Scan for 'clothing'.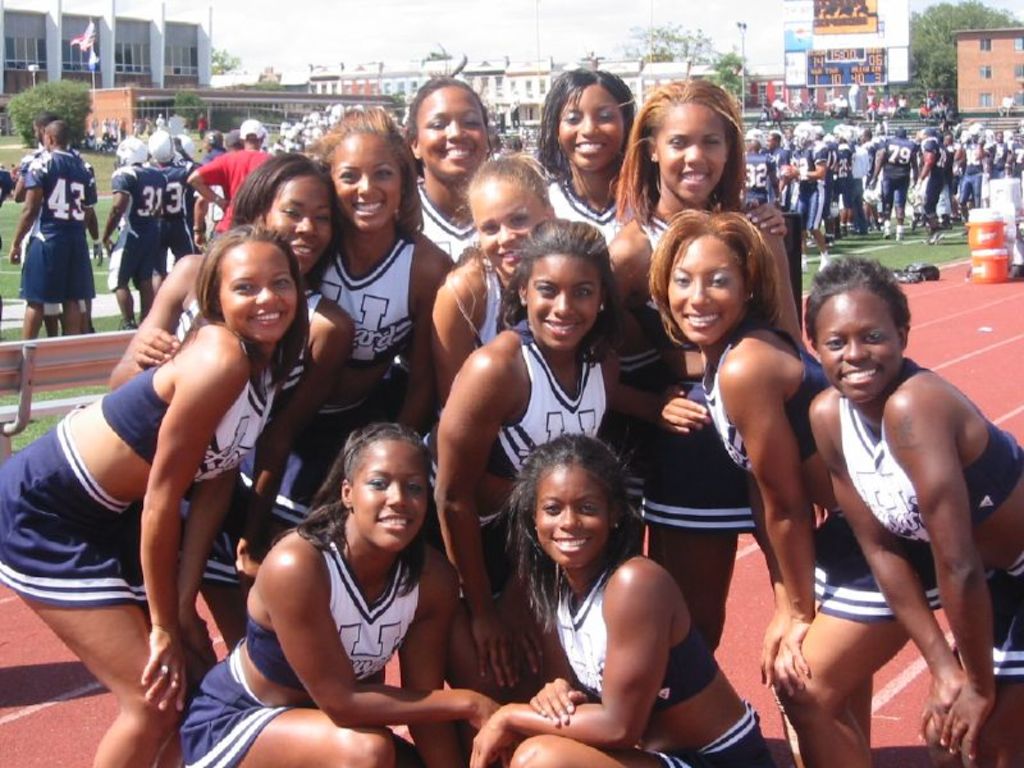
Scan result: <box>691,321,838,486</box>.
